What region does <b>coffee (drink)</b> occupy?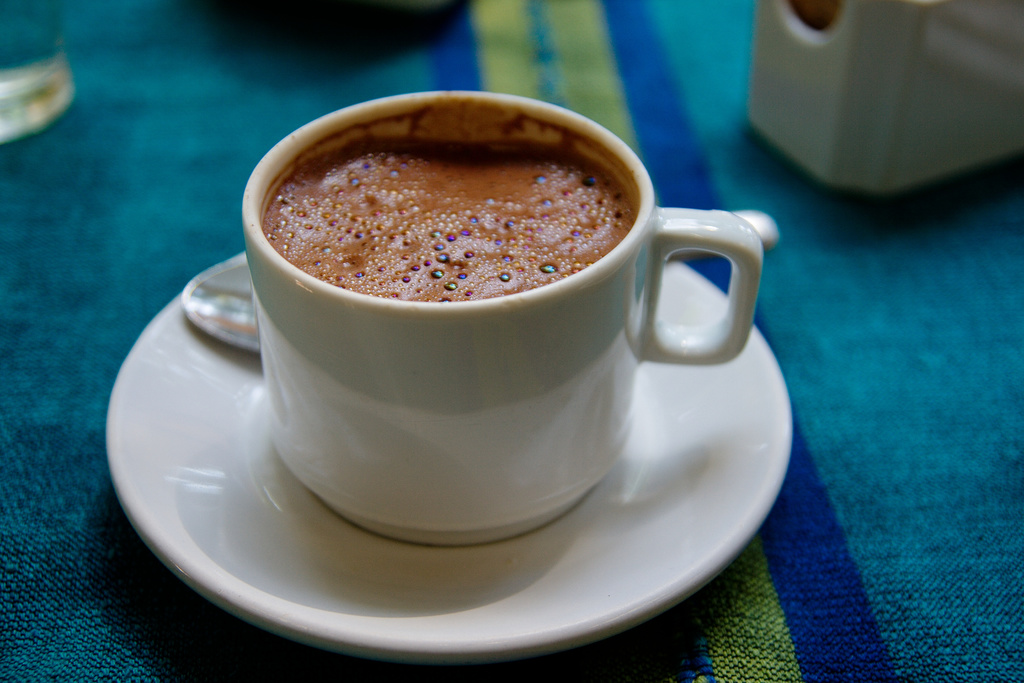
select_region(263, 102, 644, 300).
